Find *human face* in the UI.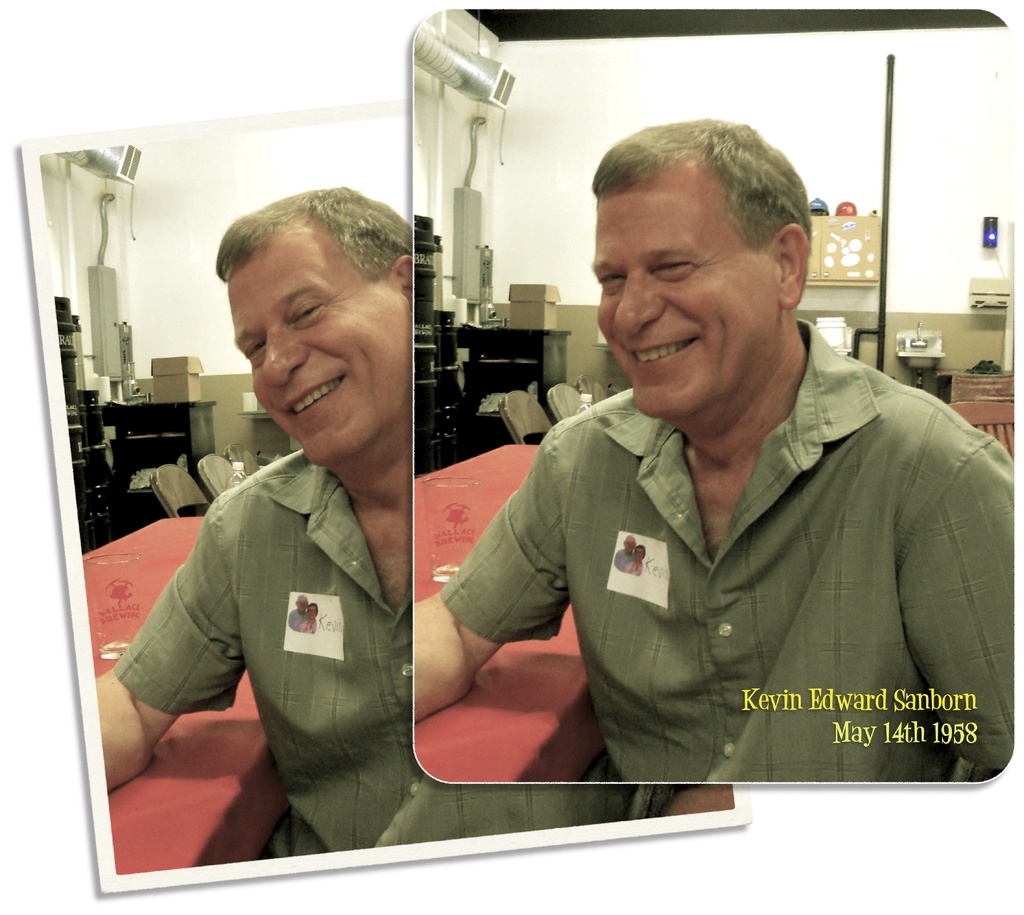
UI element at crop(590, 161, 781, 417).
